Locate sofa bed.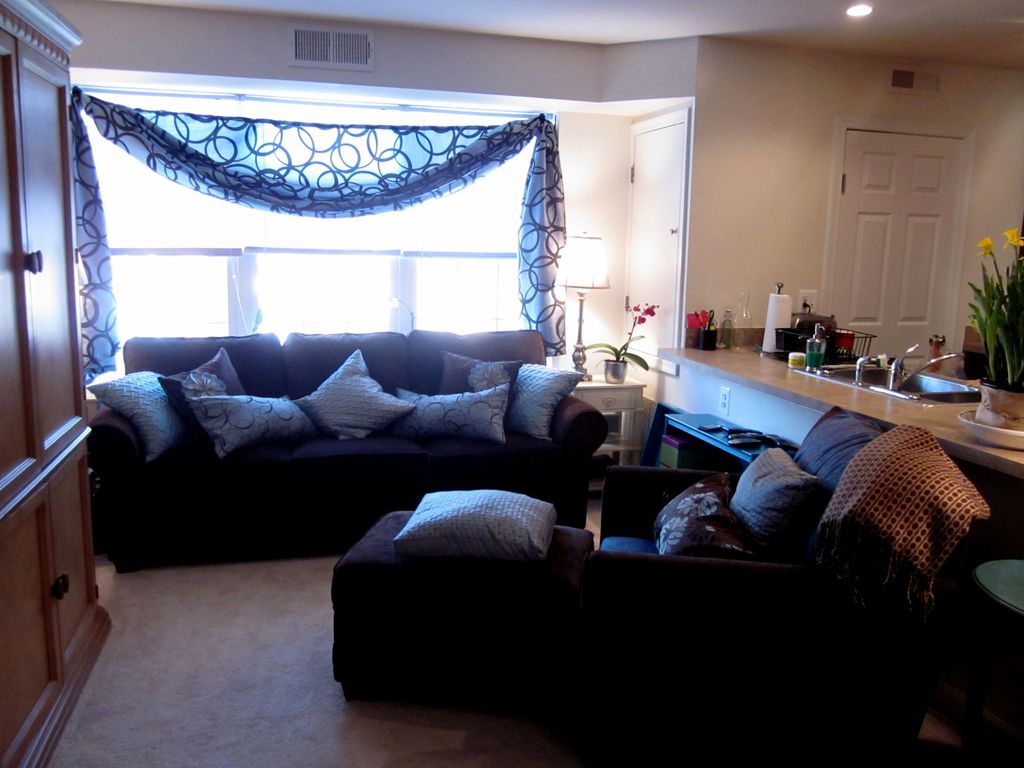
Bounding box: (left=84, top=328, right=605, bottom=562).
